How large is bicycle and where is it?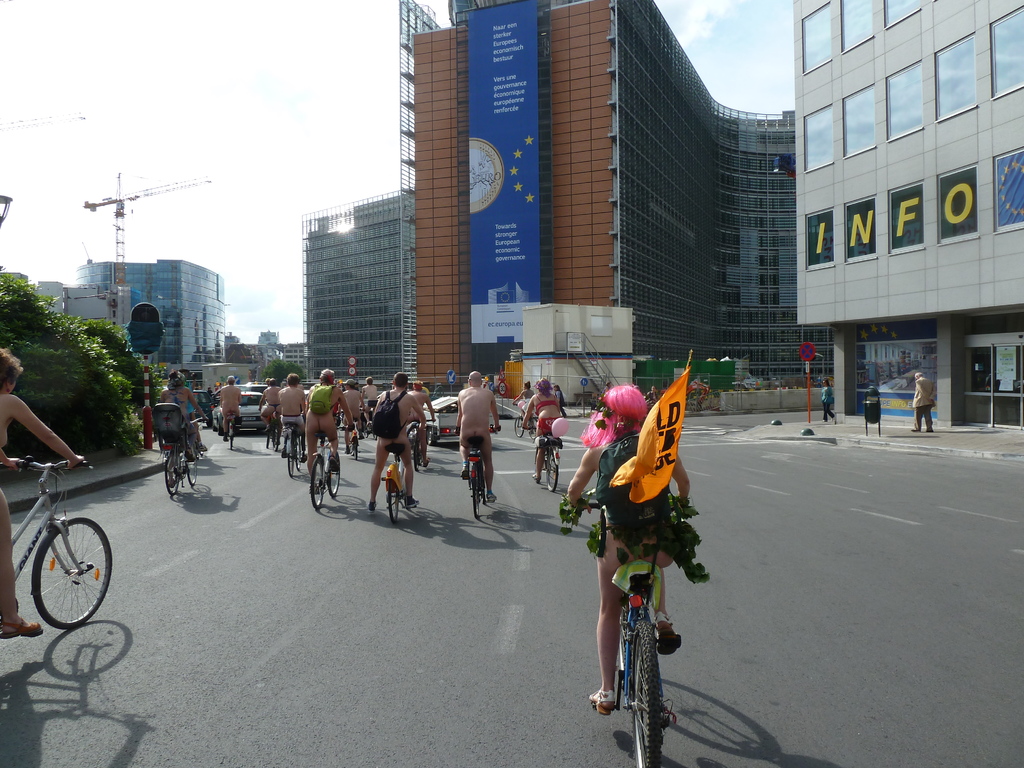
Bounding box: {"x1": 0, "y1": 455, "x2": 111, "y2": 640}.
